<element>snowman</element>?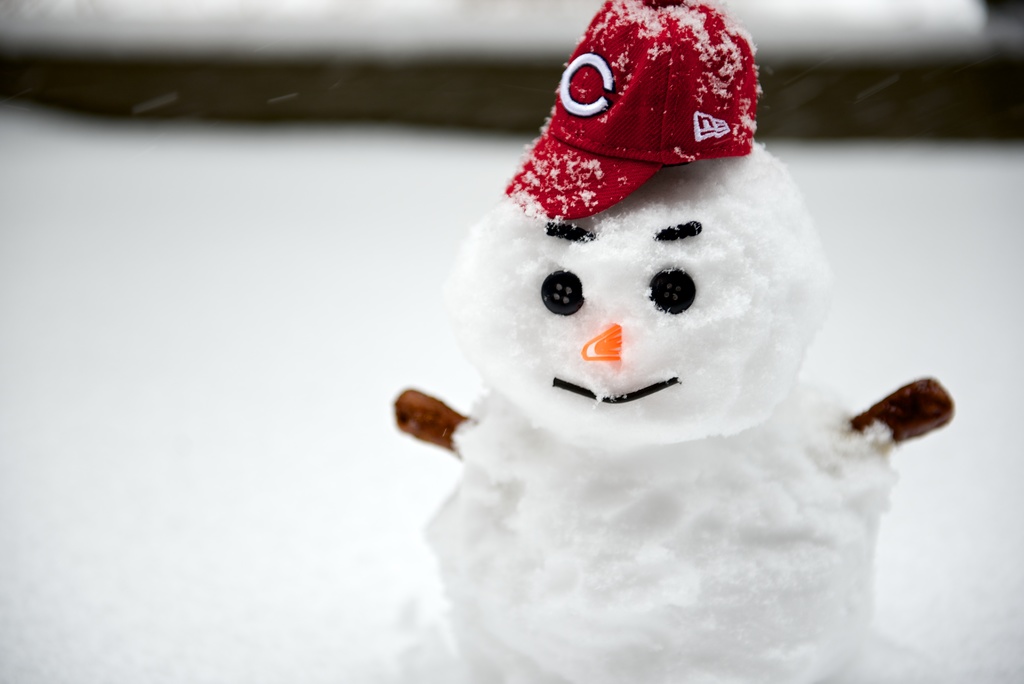
left=387, top=0, right=954, bottom=683
